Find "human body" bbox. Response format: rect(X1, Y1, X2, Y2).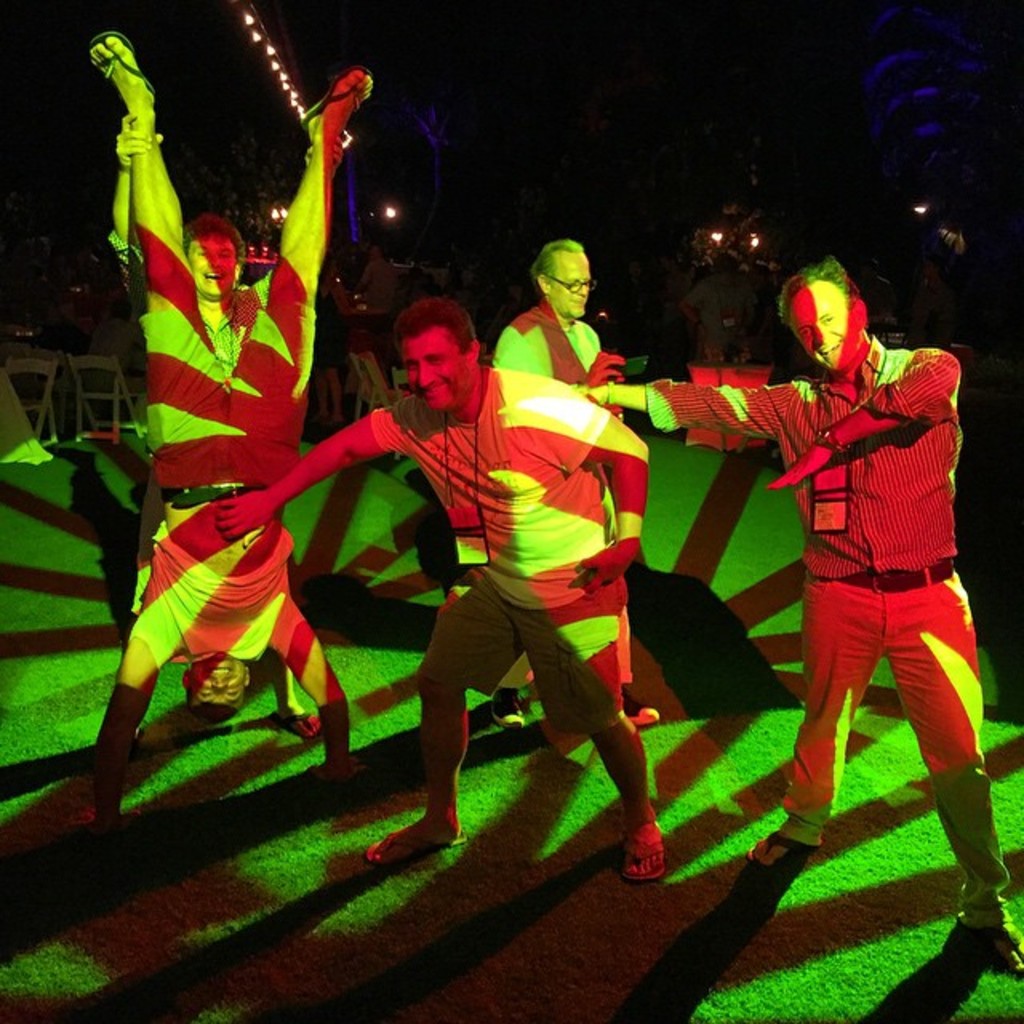
rect(224, 296, 666, 904).
